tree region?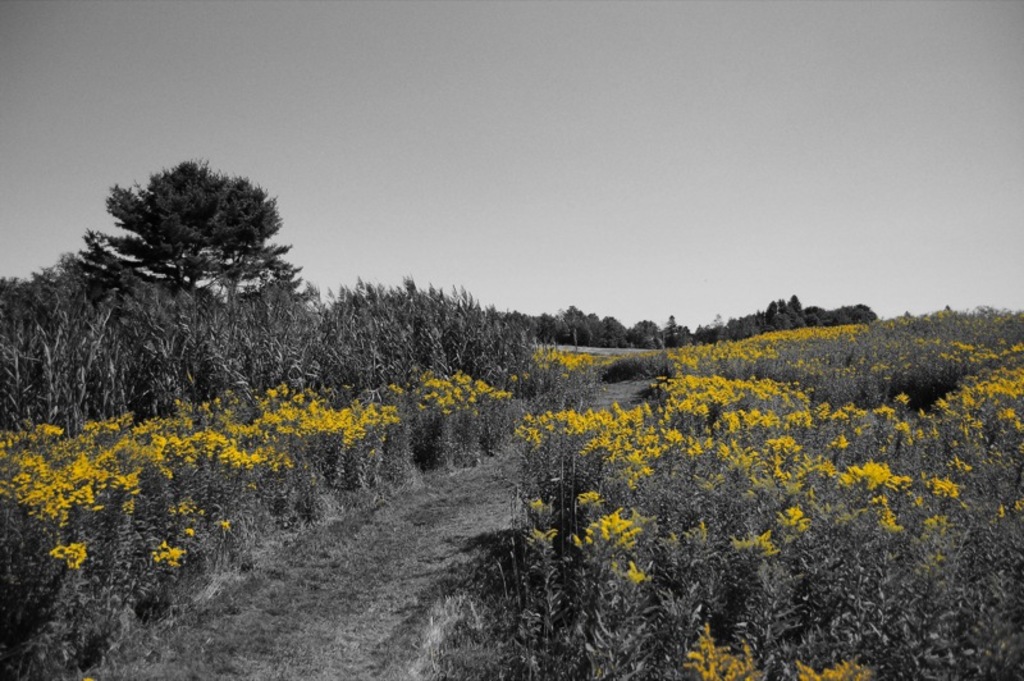
box=[73, 156, 308, 296]
